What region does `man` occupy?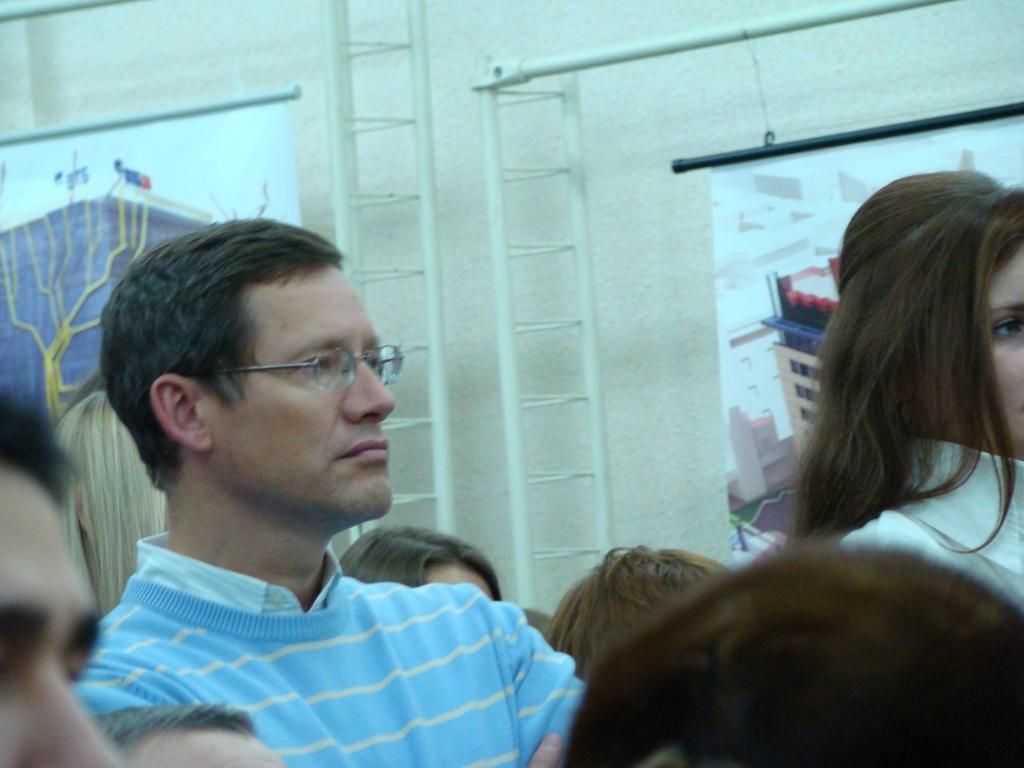
box(50, 198, 591, 761).
